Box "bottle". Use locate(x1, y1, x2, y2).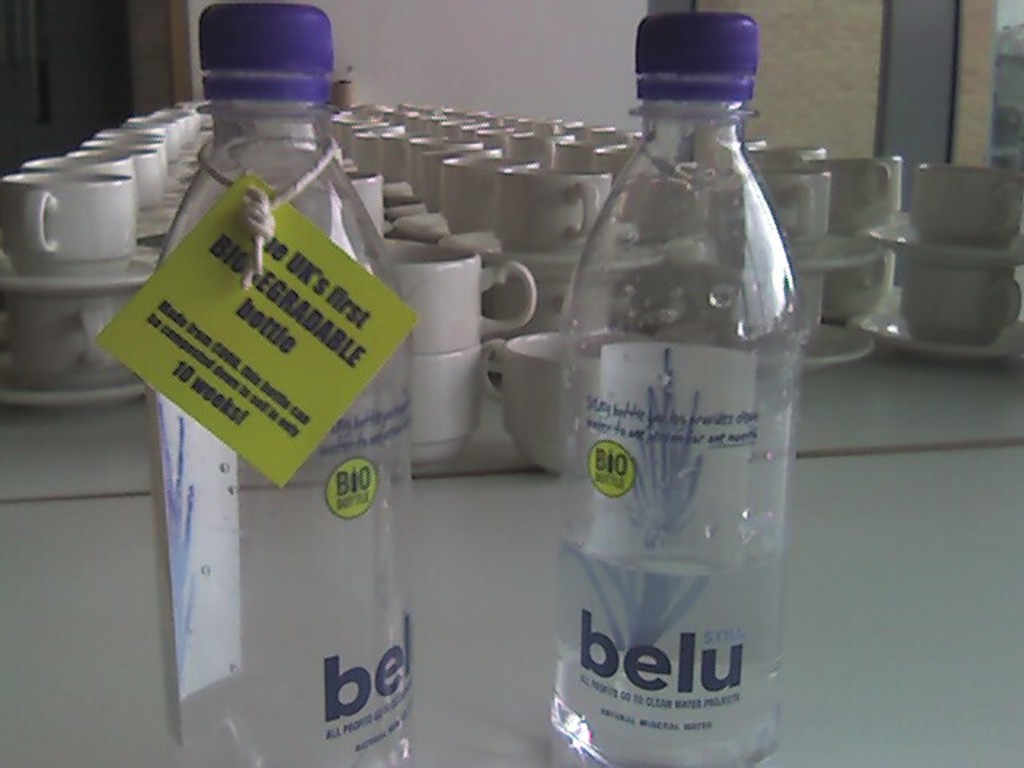
locate(163, 0, 418, 766).
